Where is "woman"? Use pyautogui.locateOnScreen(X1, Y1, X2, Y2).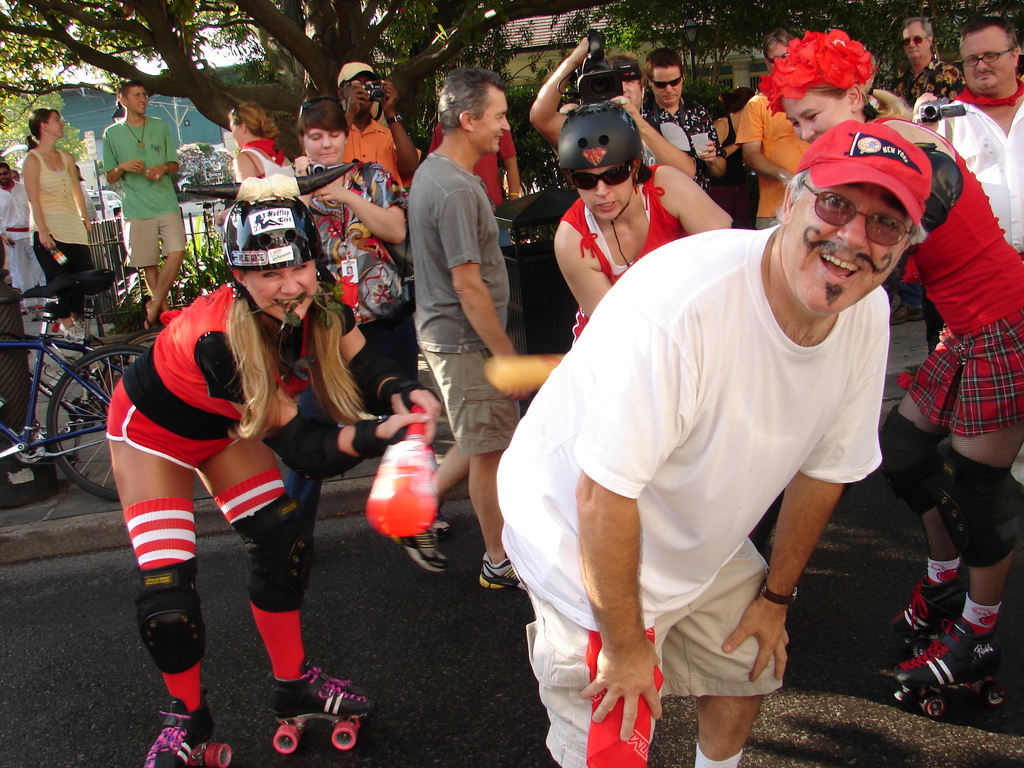
pyautogui.locateOnScreen(12, 106, 118, 341).
